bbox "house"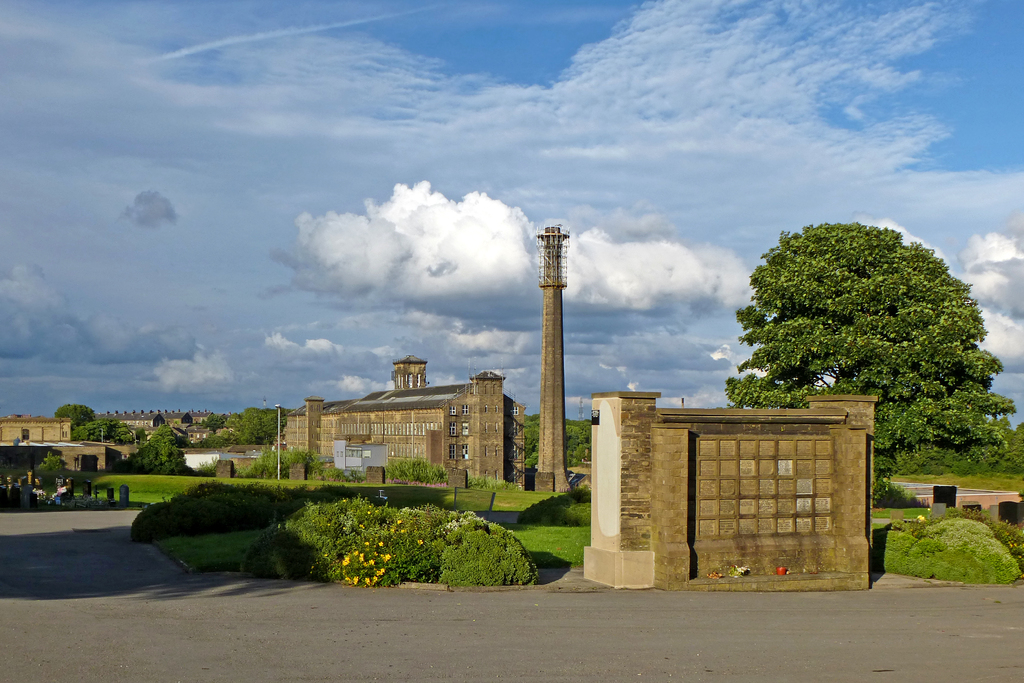
253/359/535/486
